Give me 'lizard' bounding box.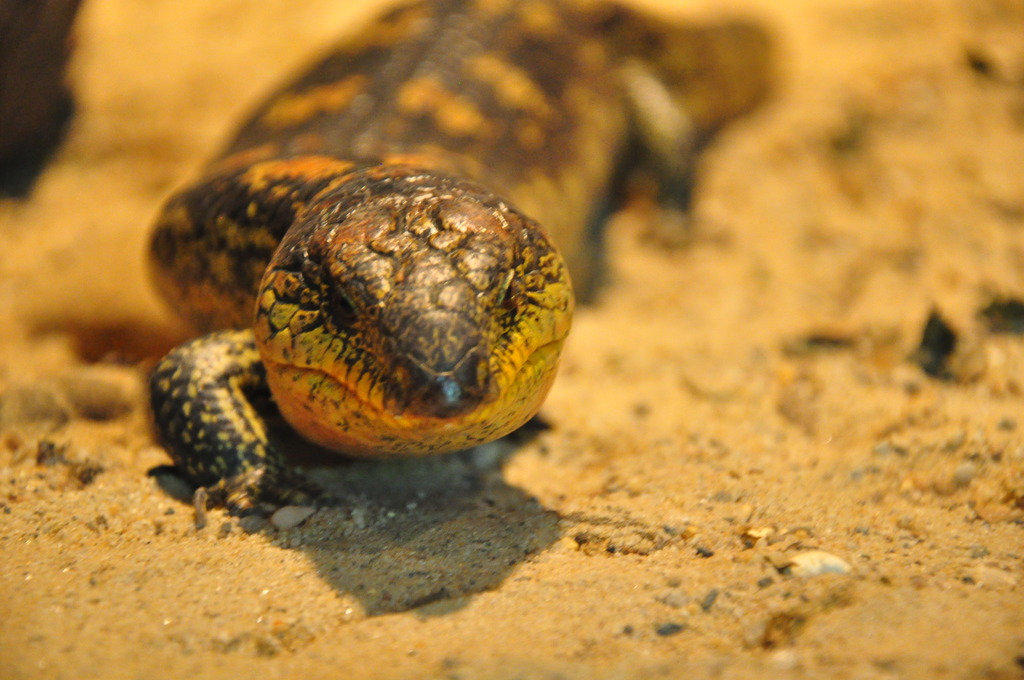
<box>147,0,779,517</box>.
